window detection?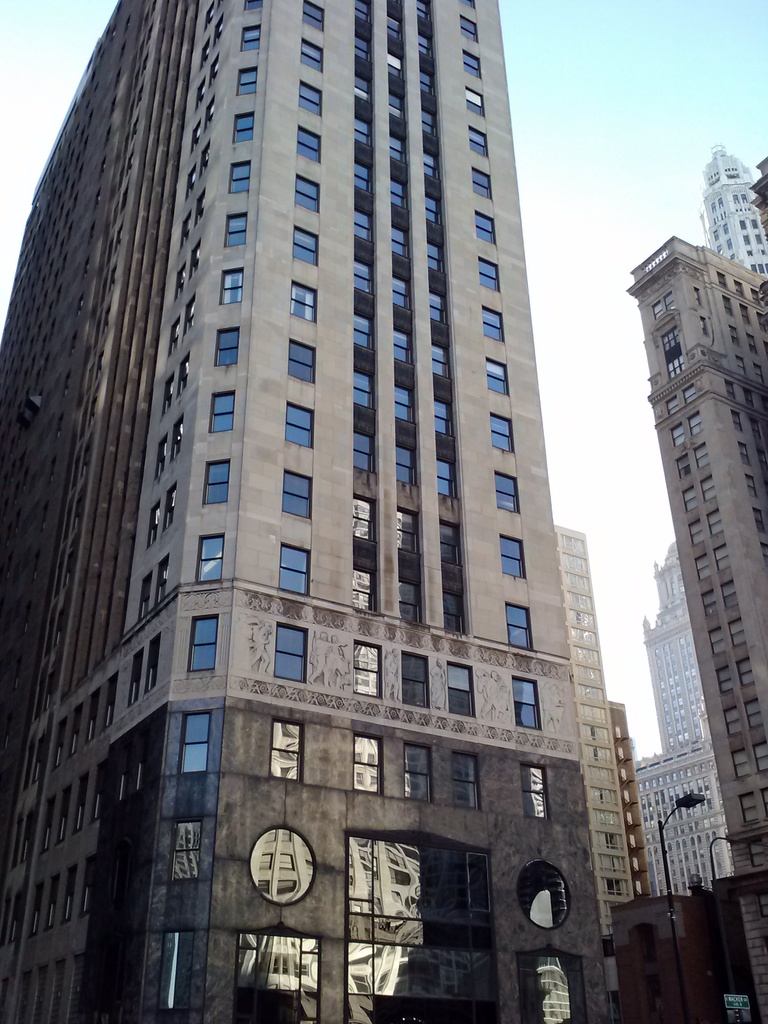
crop(452, 753, 480, 809)
